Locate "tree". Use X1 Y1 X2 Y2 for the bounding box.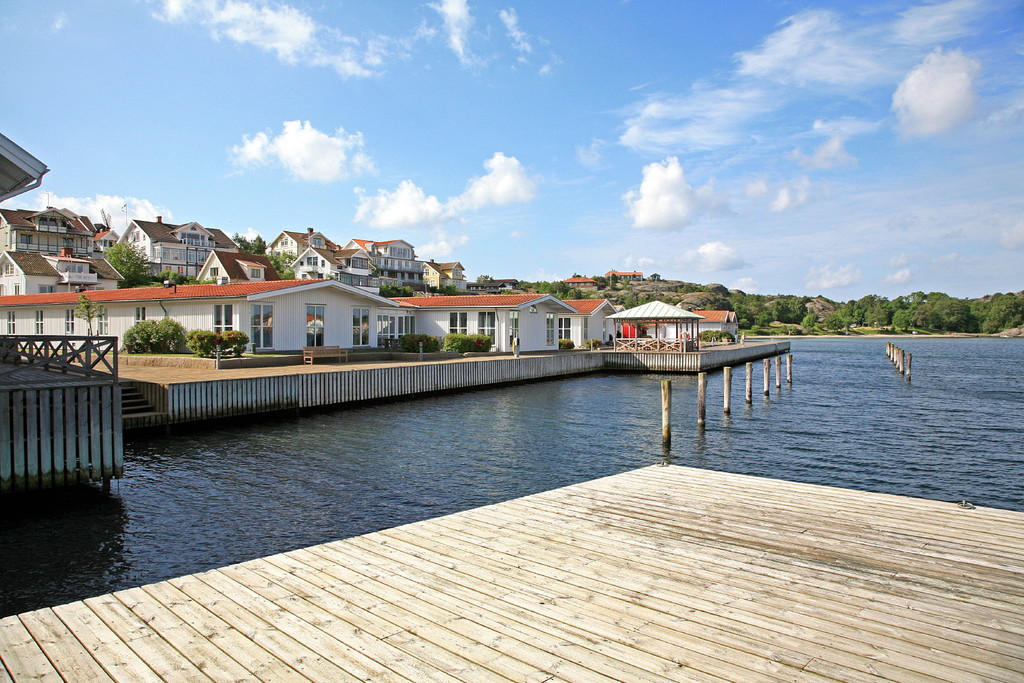
283 251 298 268.
